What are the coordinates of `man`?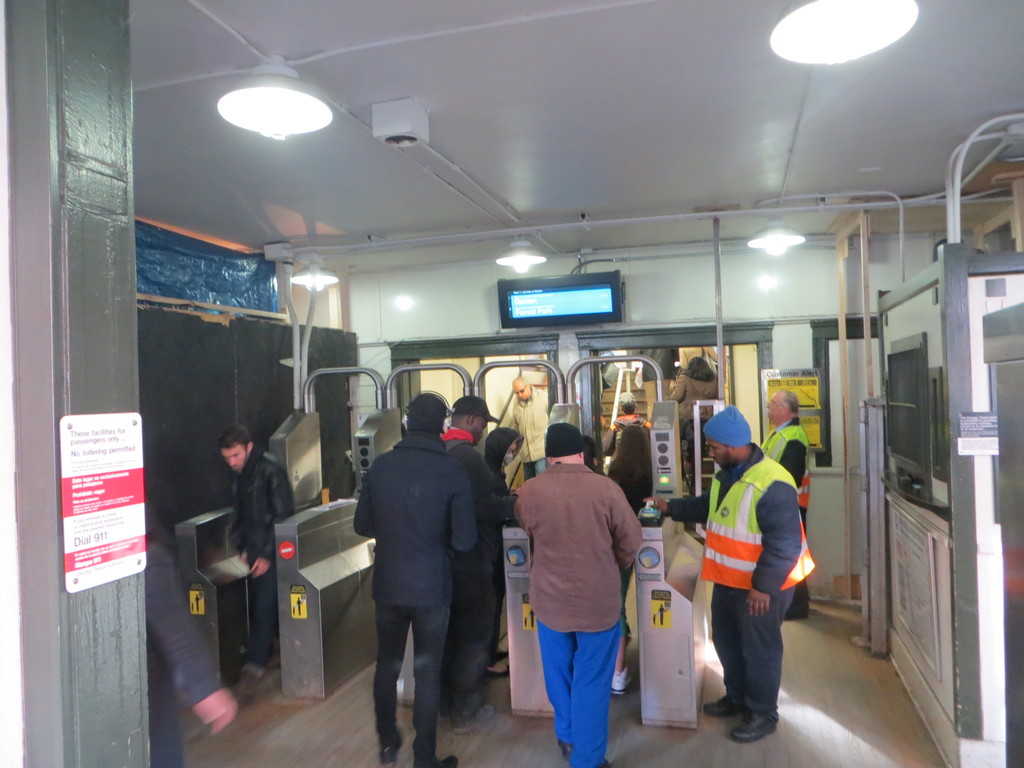
locate(515, 422, 641, 767).
